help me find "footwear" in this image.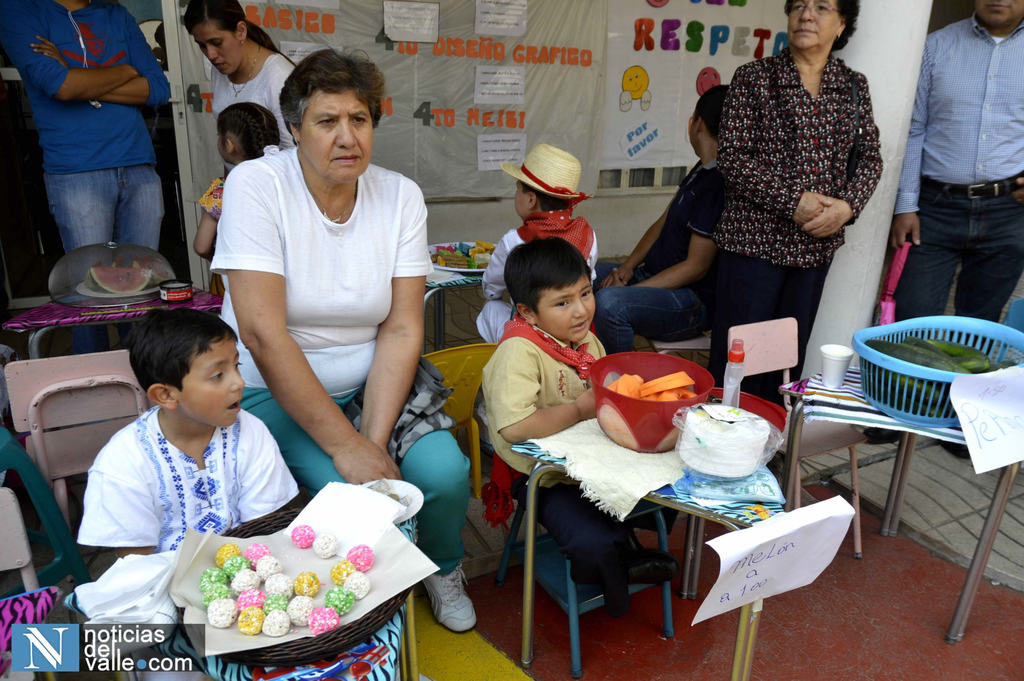
Found it: <box>937,439,972,463</box>.
